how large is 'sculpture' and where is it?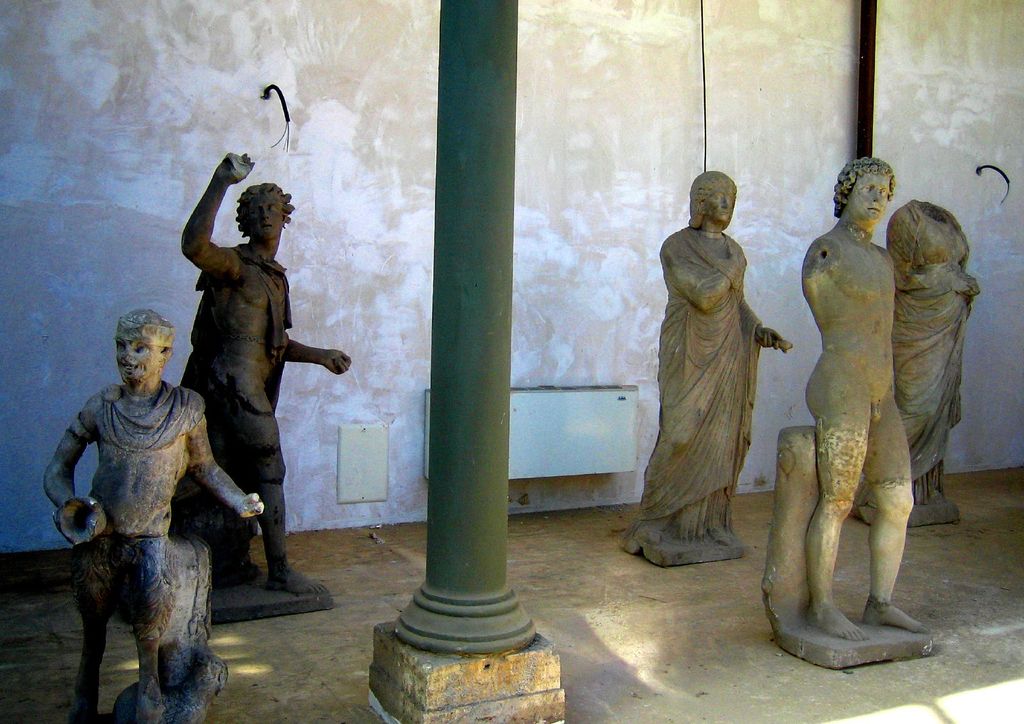
Bounding box: [left=858, top=189, right=996, bottom=517].
